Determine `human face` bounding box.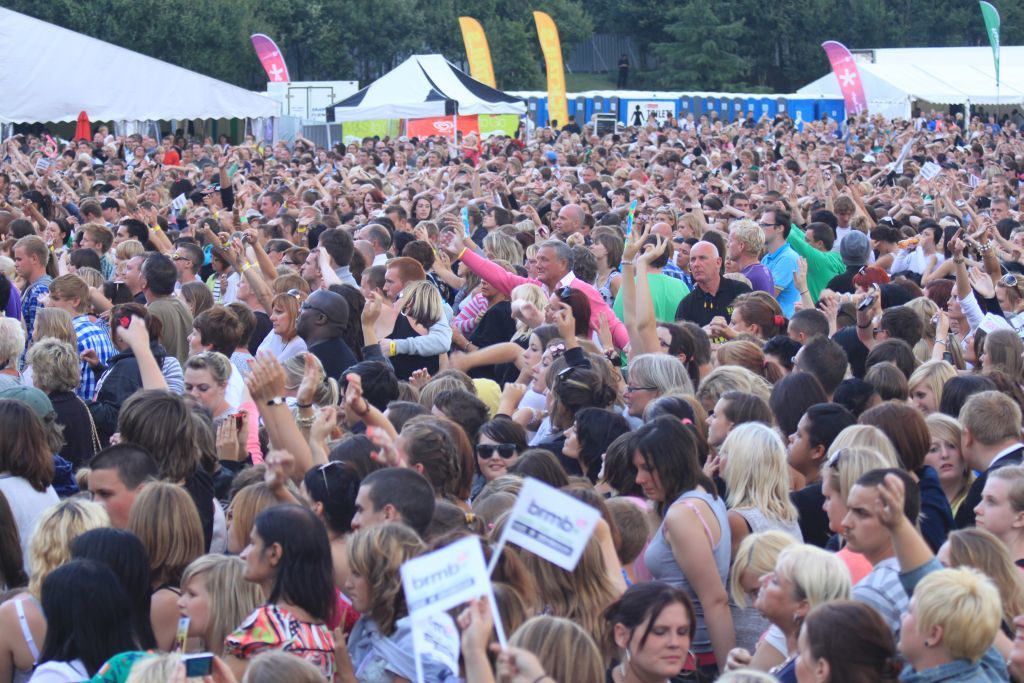
Determined: 13/248/34/274.
